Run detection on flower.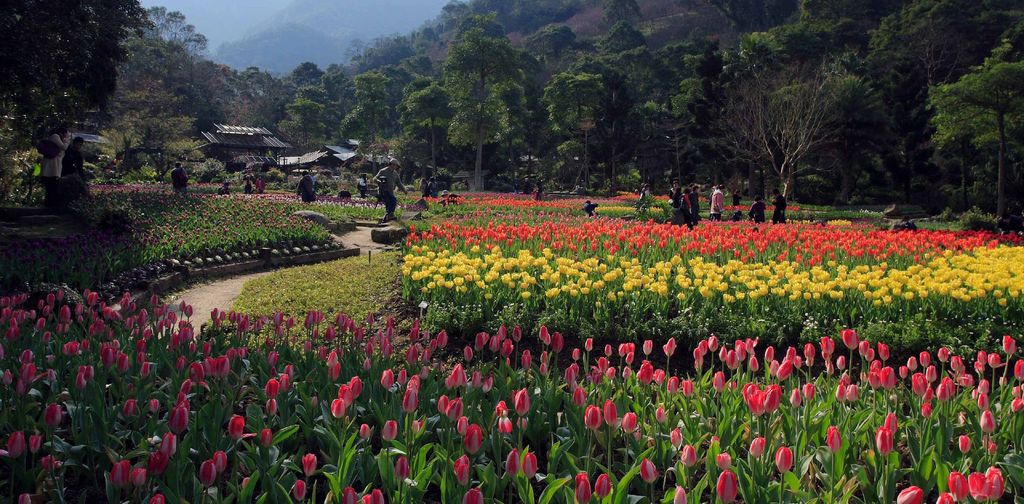
Result: {"left": 341, "top": 485, "right": 356, "bottom": 503}.
